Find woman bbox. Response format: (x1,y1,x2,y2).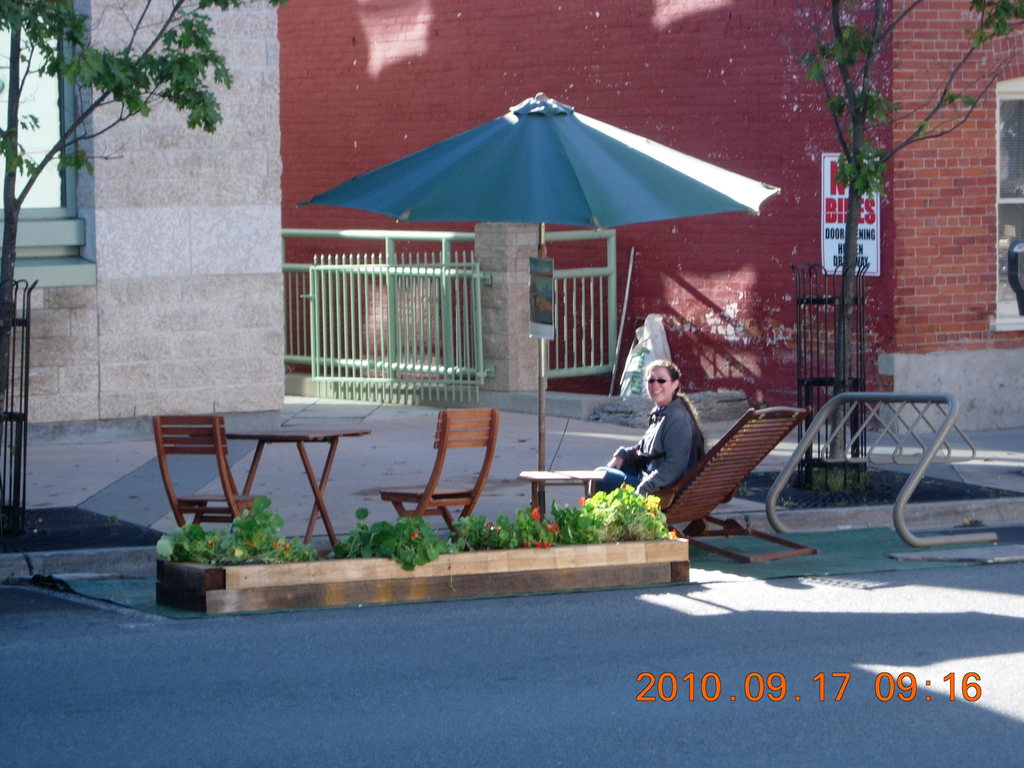
(582,350,733,534).
